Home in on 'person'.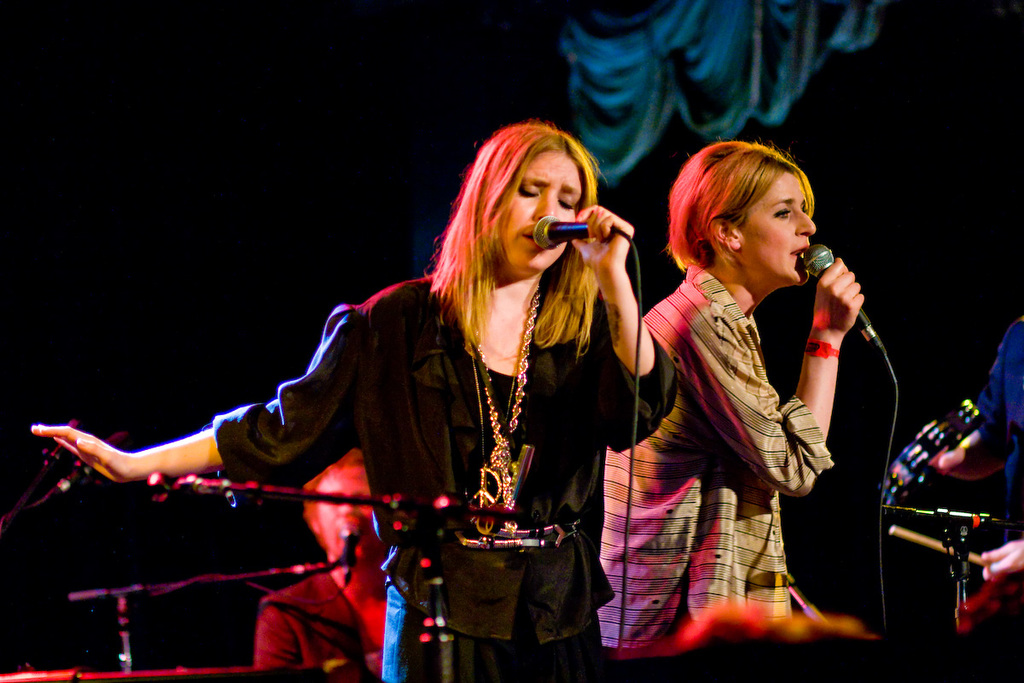
Homed in at <region>247, 447, 393, 681</region>.
